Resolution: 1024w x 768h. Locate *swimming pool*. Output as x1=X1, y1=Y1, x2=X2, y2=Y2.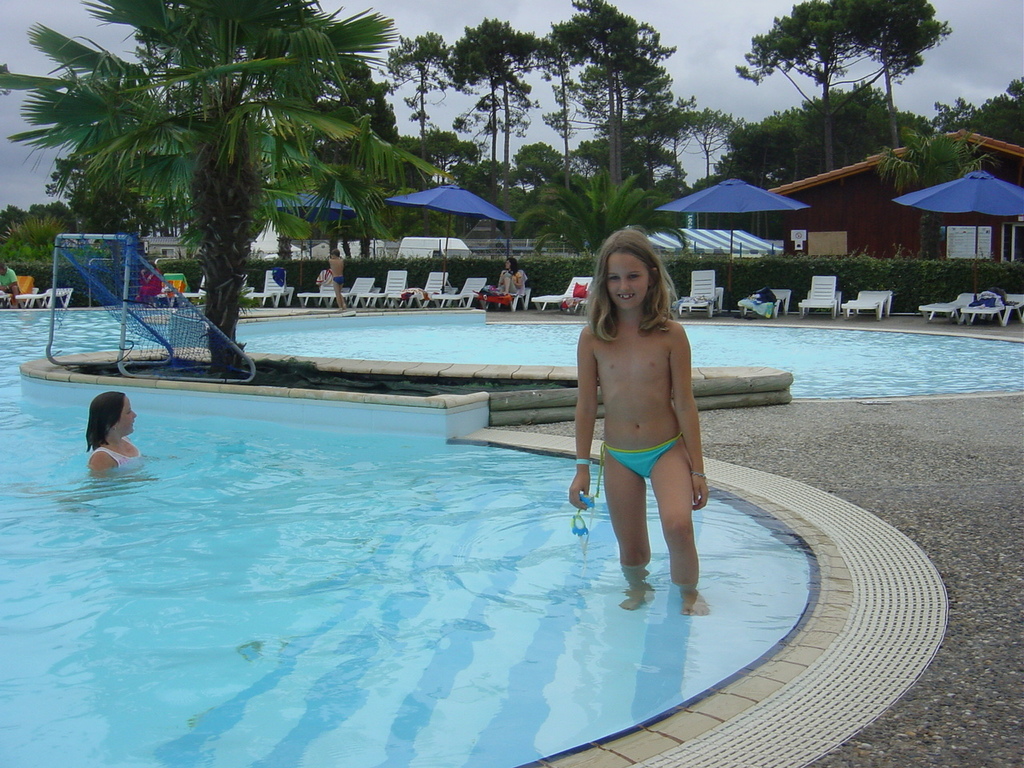
x1=0, y1=301, x2=1023, y2=767.
